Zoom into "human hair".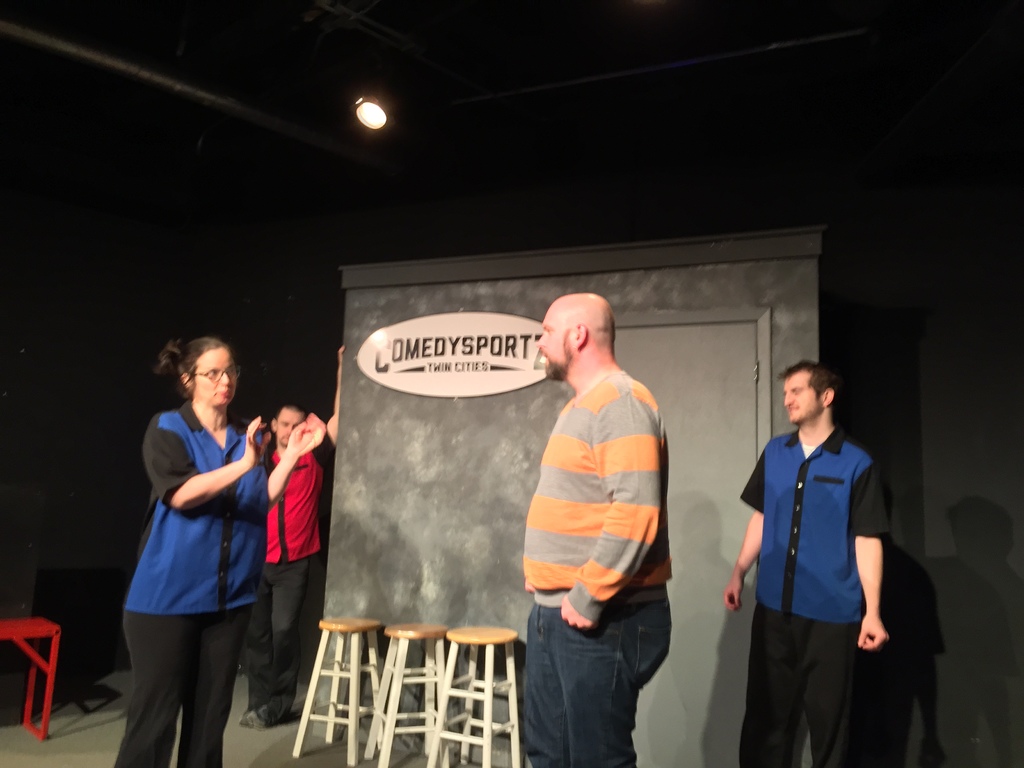
Zoom target: Rect(275, 399, 307, 424).
